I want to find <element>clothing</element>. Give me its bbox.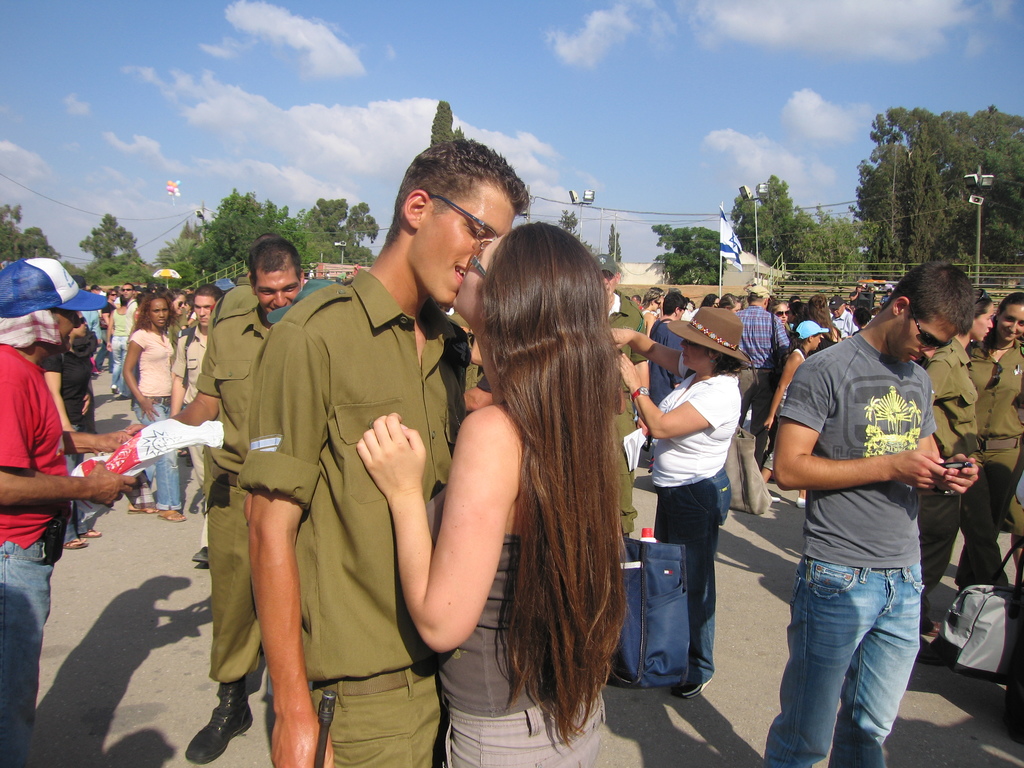
123, 328, 173, 503.
